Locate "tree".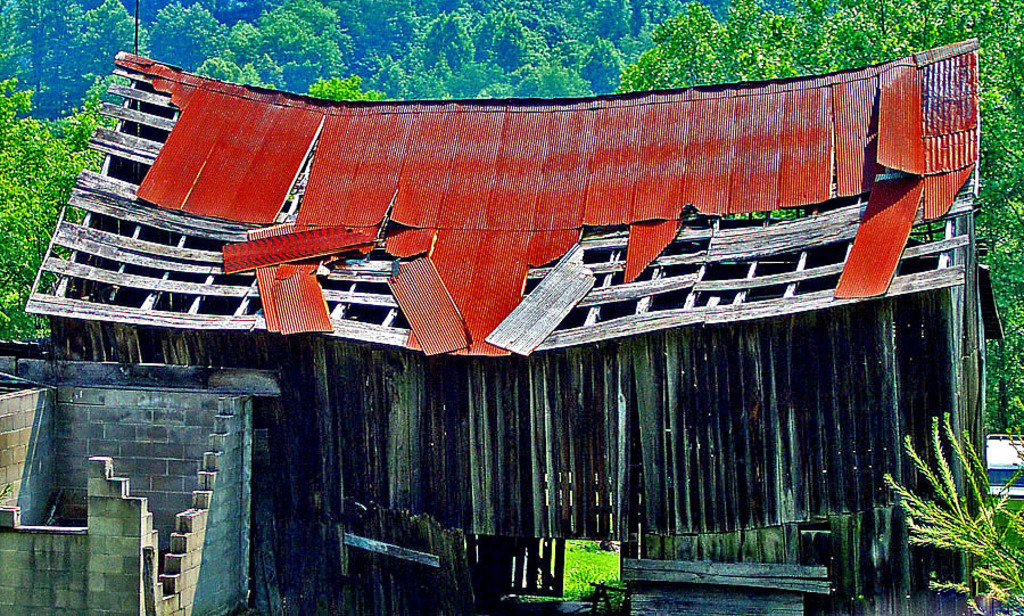
Bounding box: (x1=523, y1=54, x2=593, y2=96).
